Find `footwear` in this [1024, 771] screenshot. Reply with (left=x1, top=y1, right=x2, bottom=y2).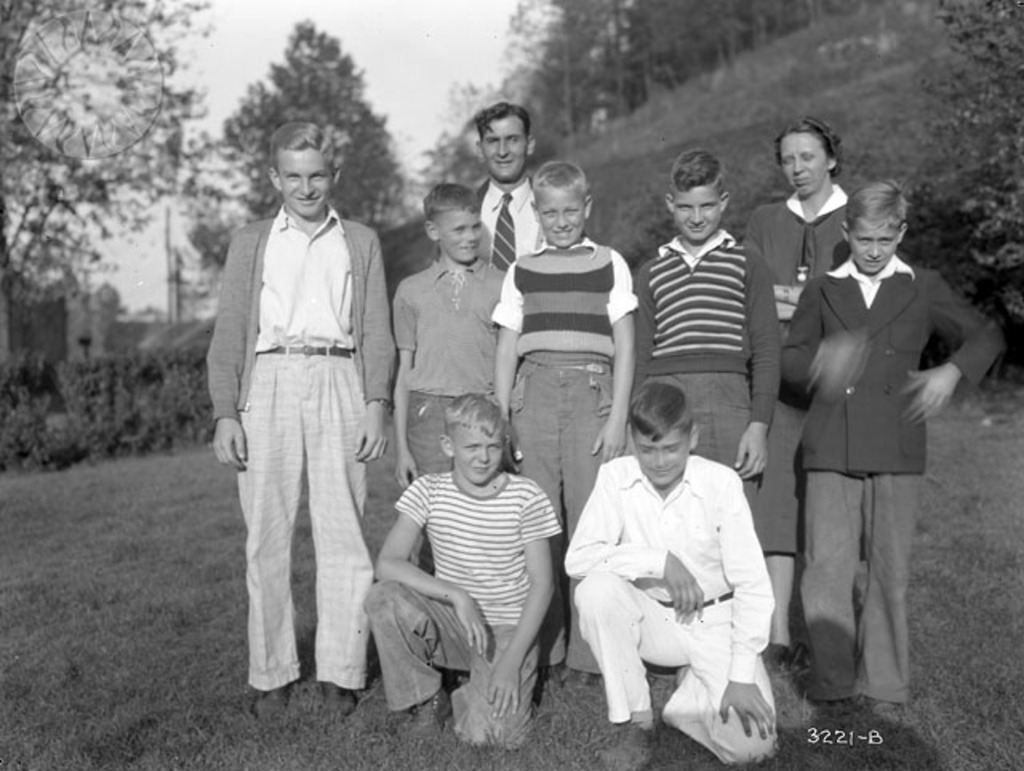
(left=245, top=680, right=291, bottom=723).
